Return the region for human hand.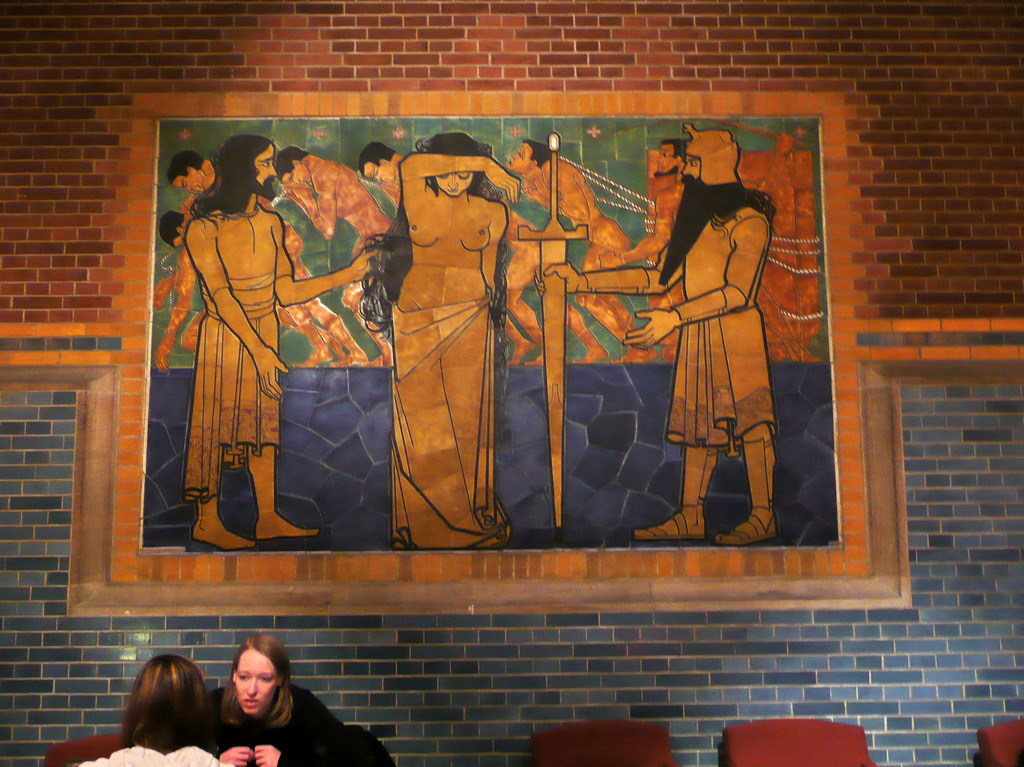
[620, 312, 677, 352].
